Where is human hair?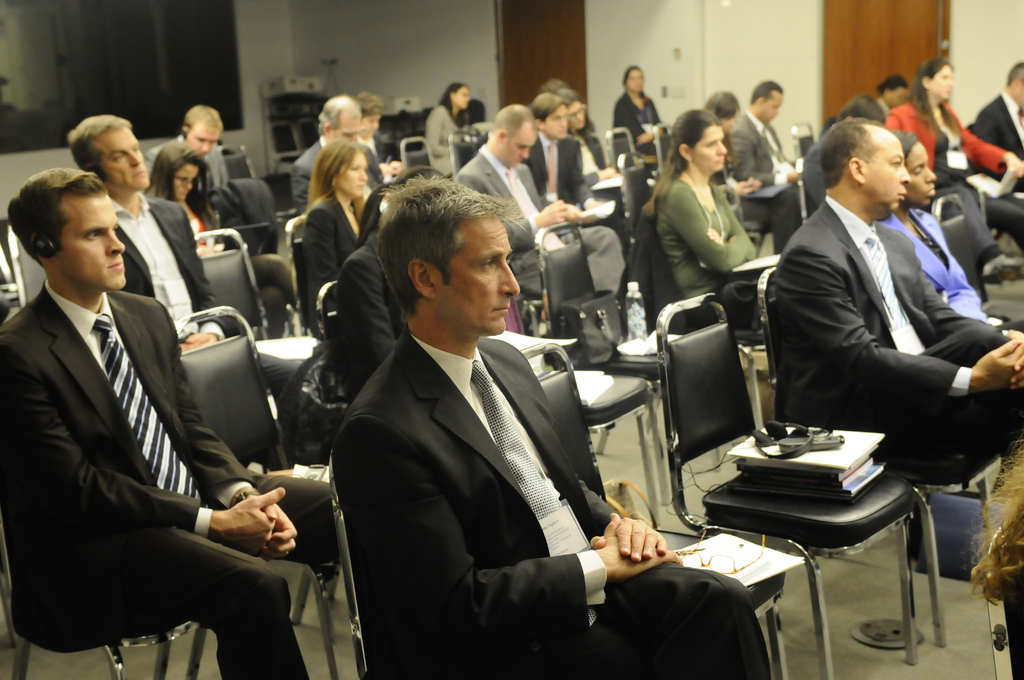
Rect(315, 93, 361, 137).
